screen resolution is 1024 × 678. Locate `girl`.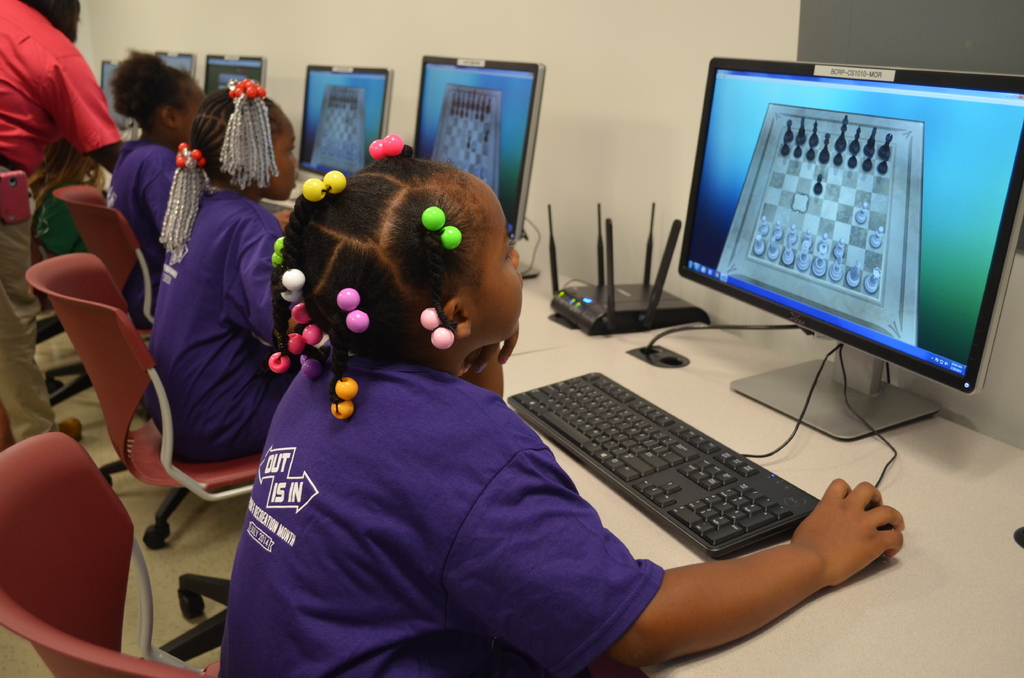
{"left": 216, "top": 134, "right": 904, "bottom": 677}.
